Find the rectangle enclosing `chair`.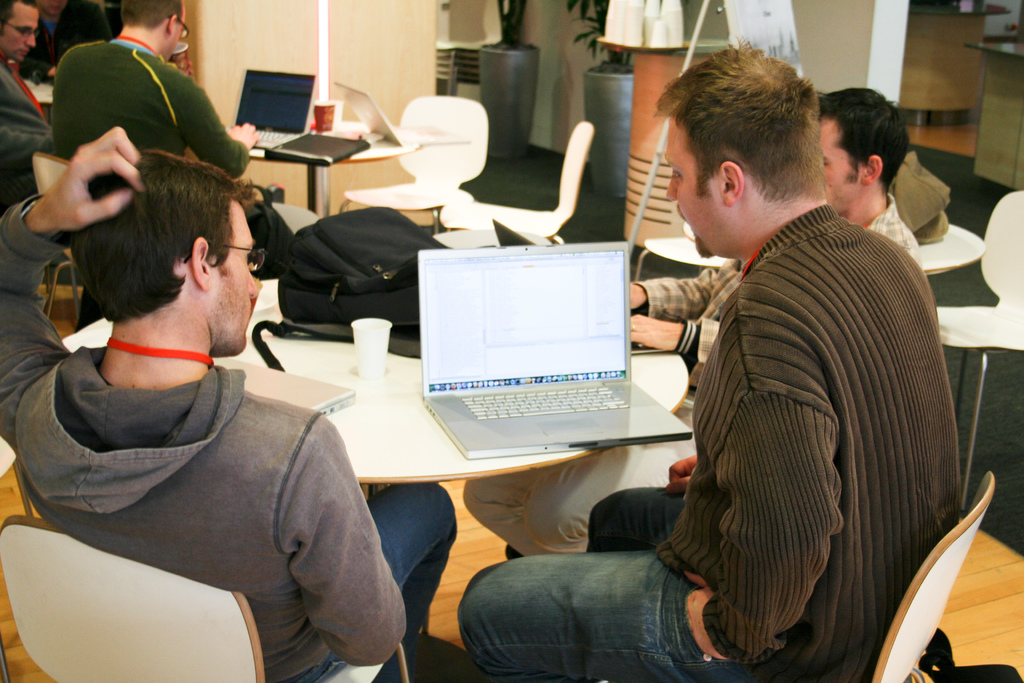
pyautogui.locateOnScreen(439, 118, 594, 248).
